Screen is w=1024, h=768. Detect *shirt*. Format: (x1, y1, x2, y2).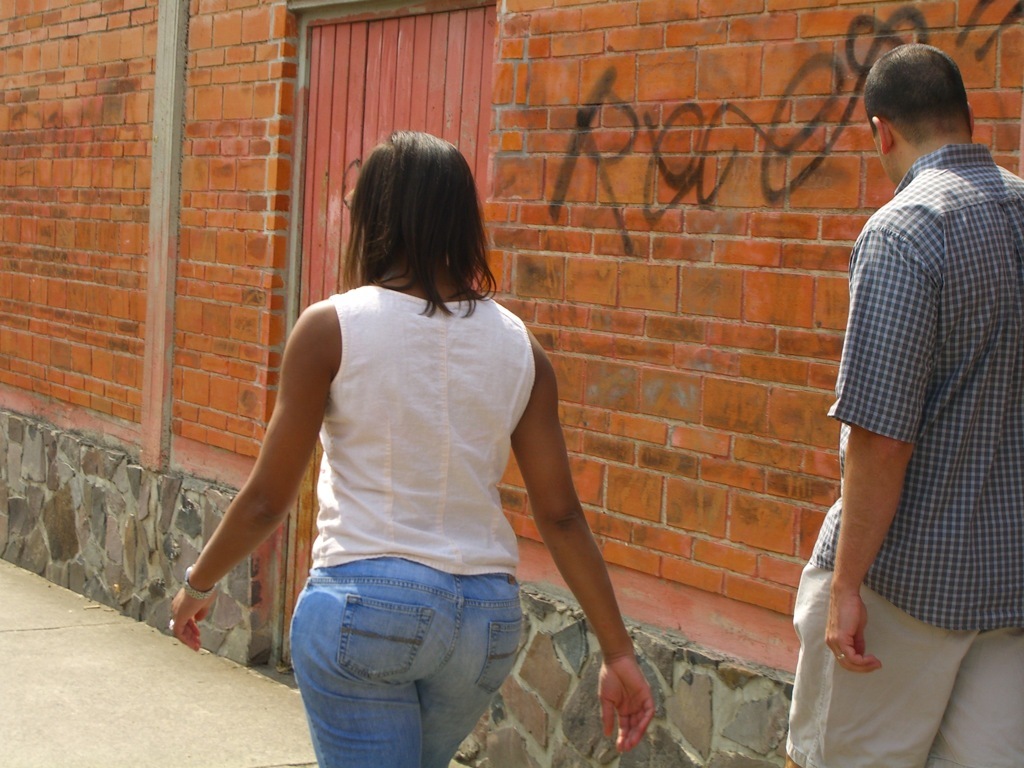
(812, 67, 1017, 651).
